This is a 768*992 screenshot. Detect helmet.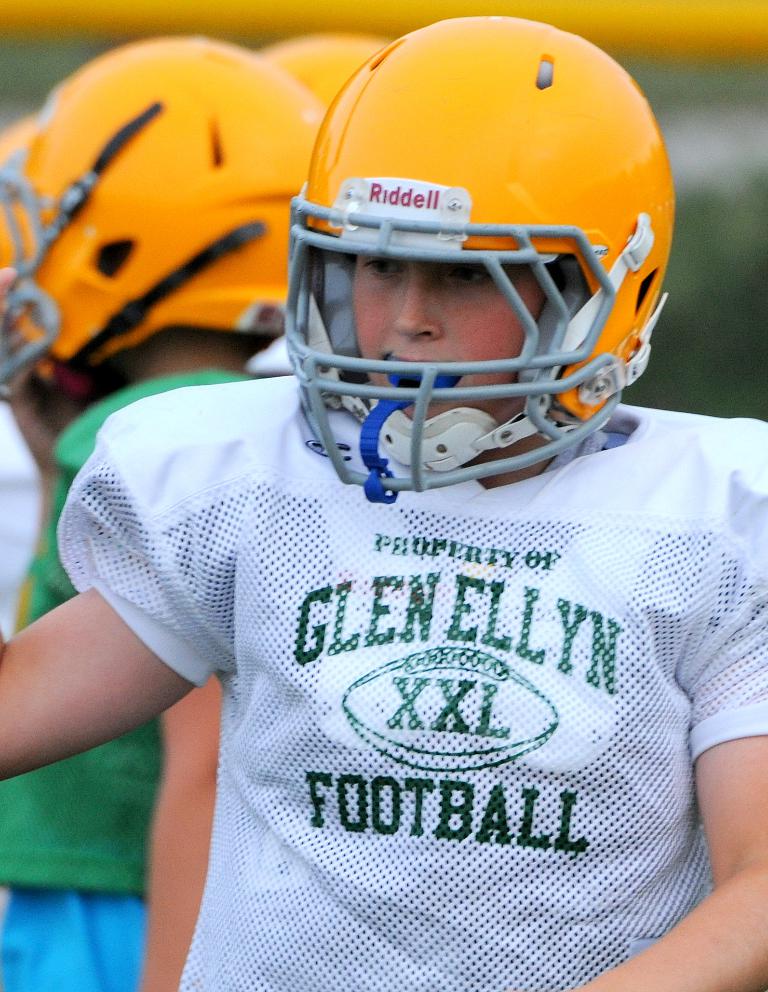
region(0, 37, 325, 376).
